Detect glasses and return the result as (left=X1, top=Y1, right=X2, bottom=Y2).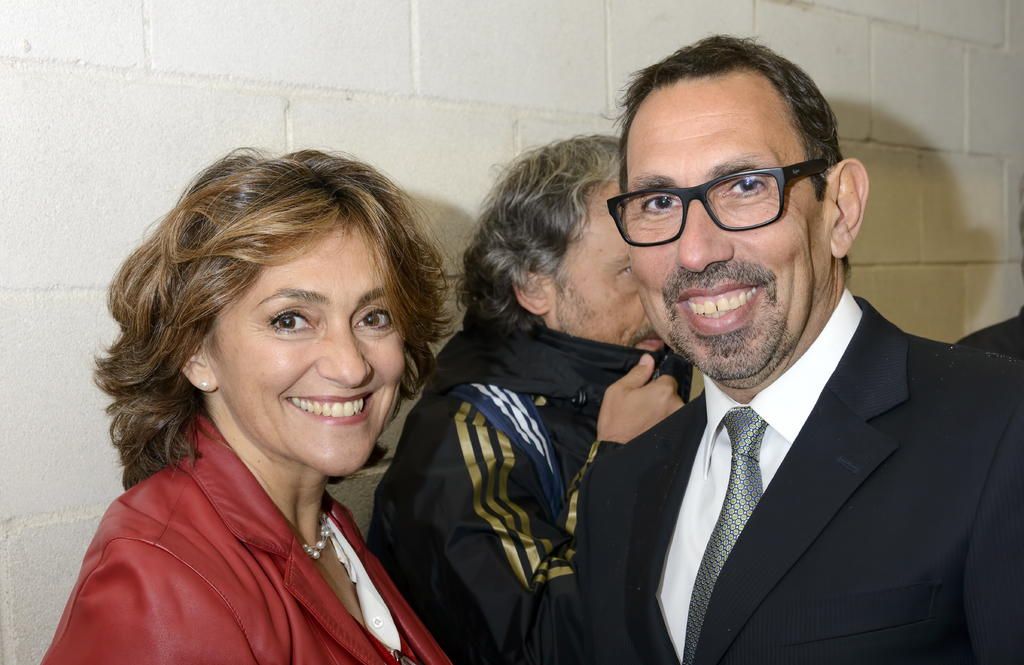
(left=601, top=150, right=842, bottom=240).
